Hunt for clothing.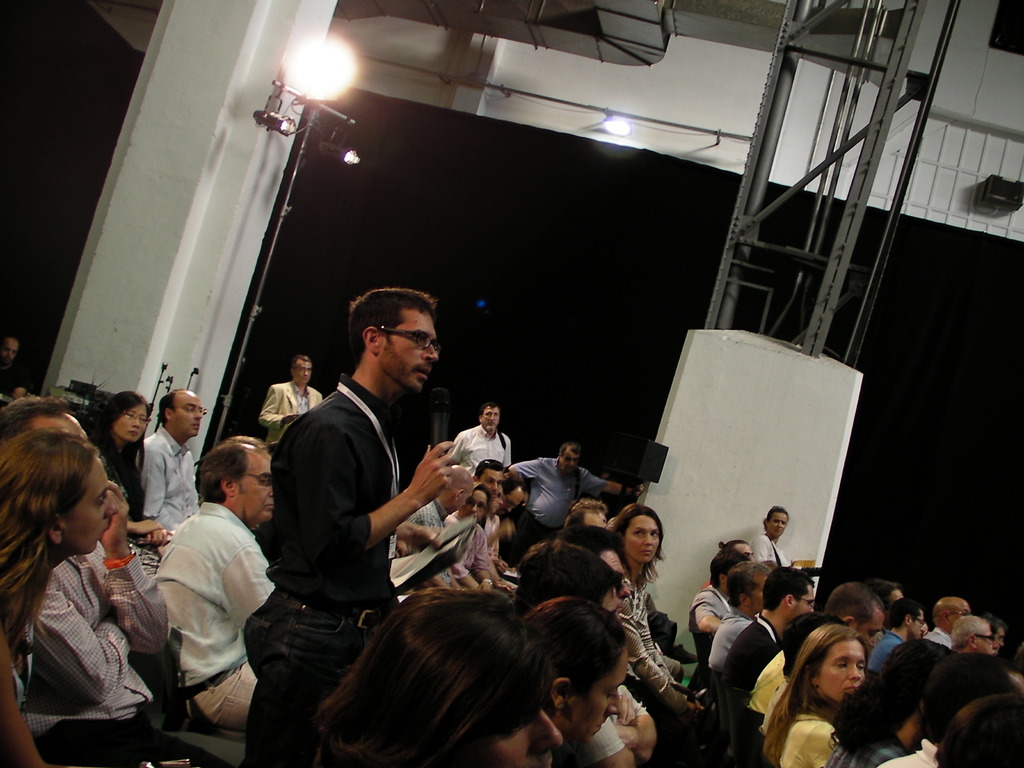
Hunted down at x1=683, y1=582, x2=737, y2=642.
